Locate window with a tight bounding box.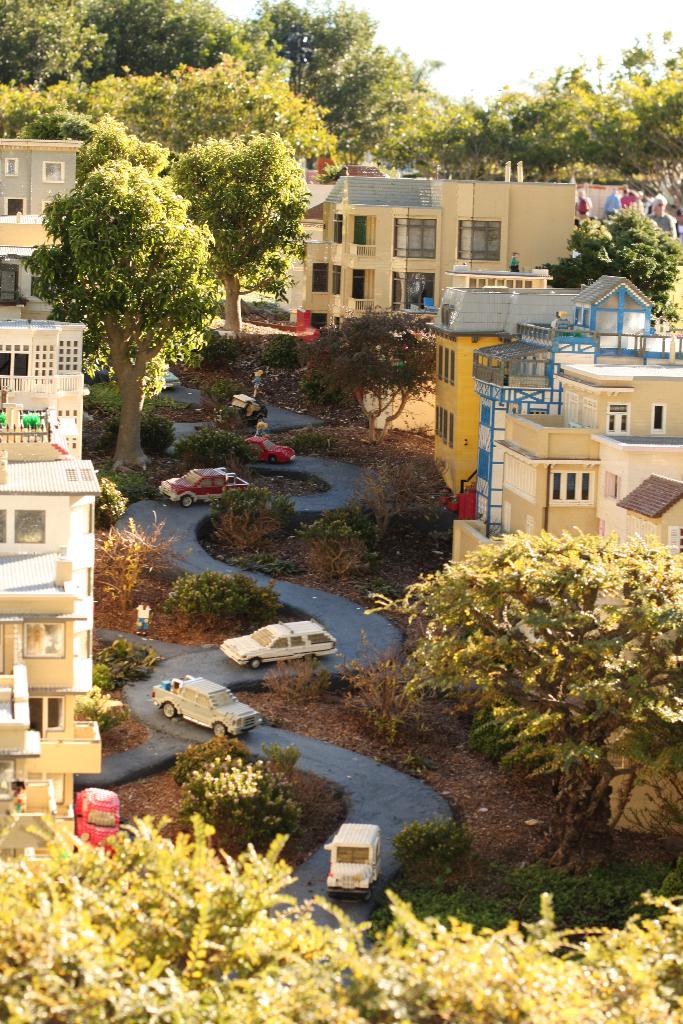
box(45, 162, 63, 182).
